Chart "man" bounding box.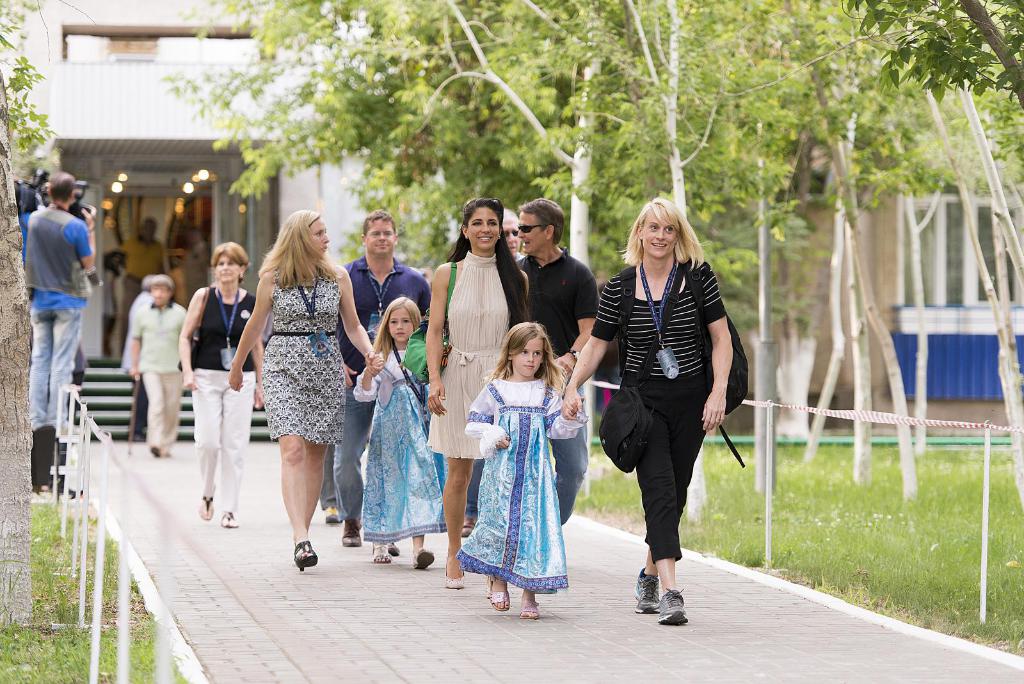
Charted: select_region(3, 172, 111, 468).
